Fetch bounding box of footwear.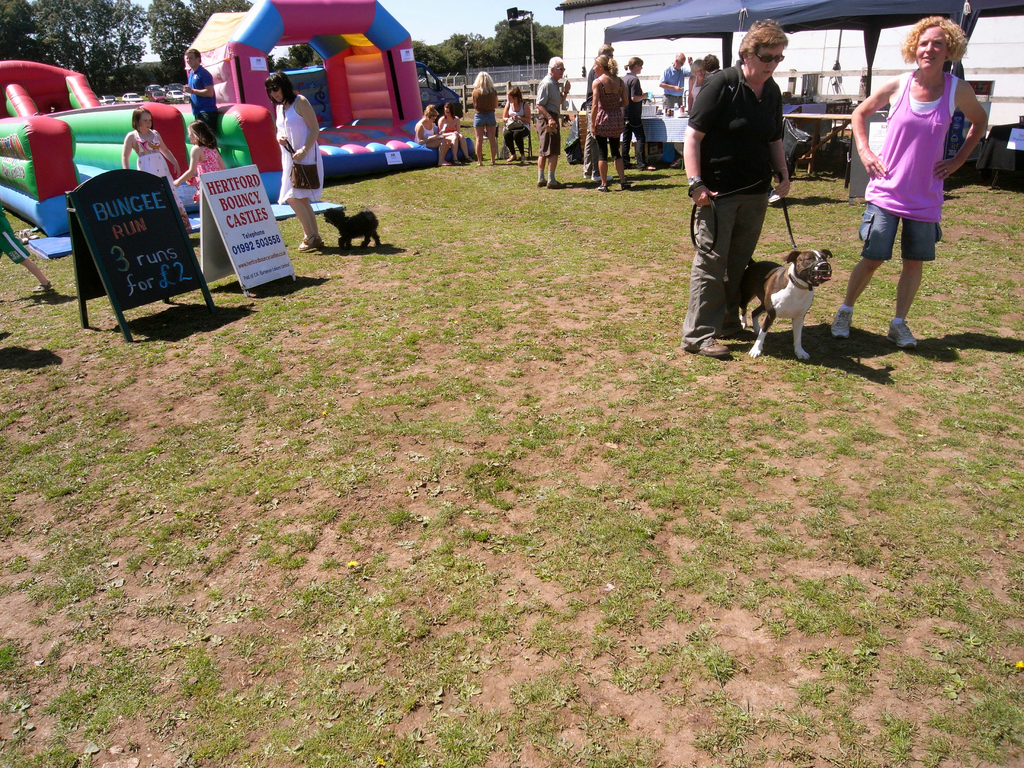
Bbox: detection(595, 182, 610, 192).
